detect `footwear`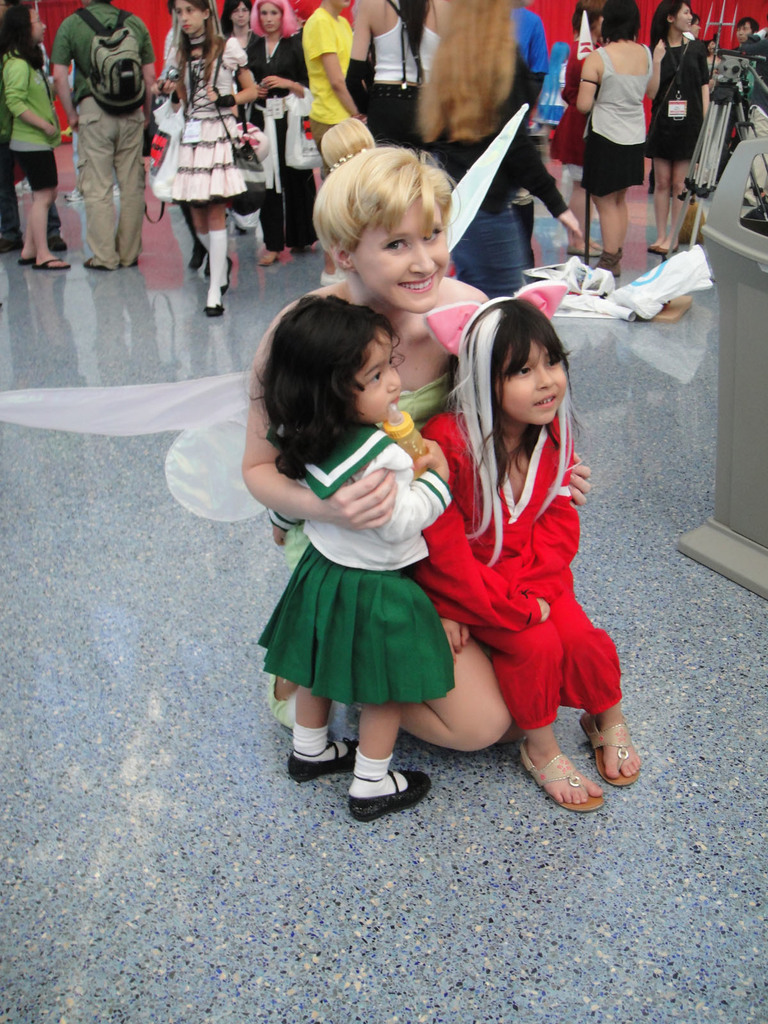
BBox(592, 249, 622, 277)
